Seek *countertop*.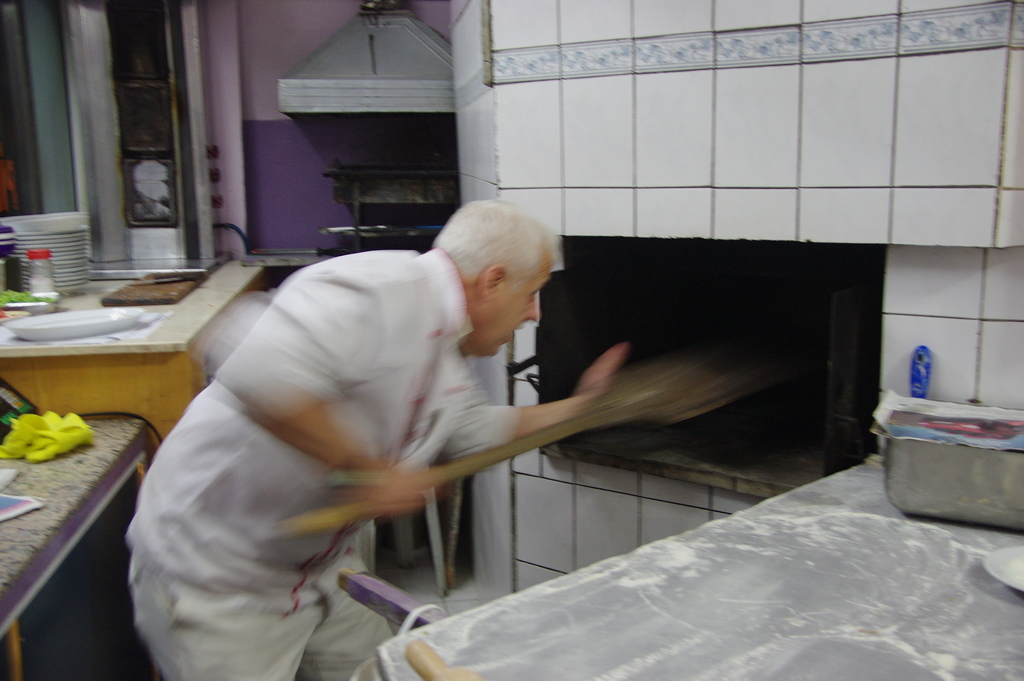
(0, 256, 266, 360).
